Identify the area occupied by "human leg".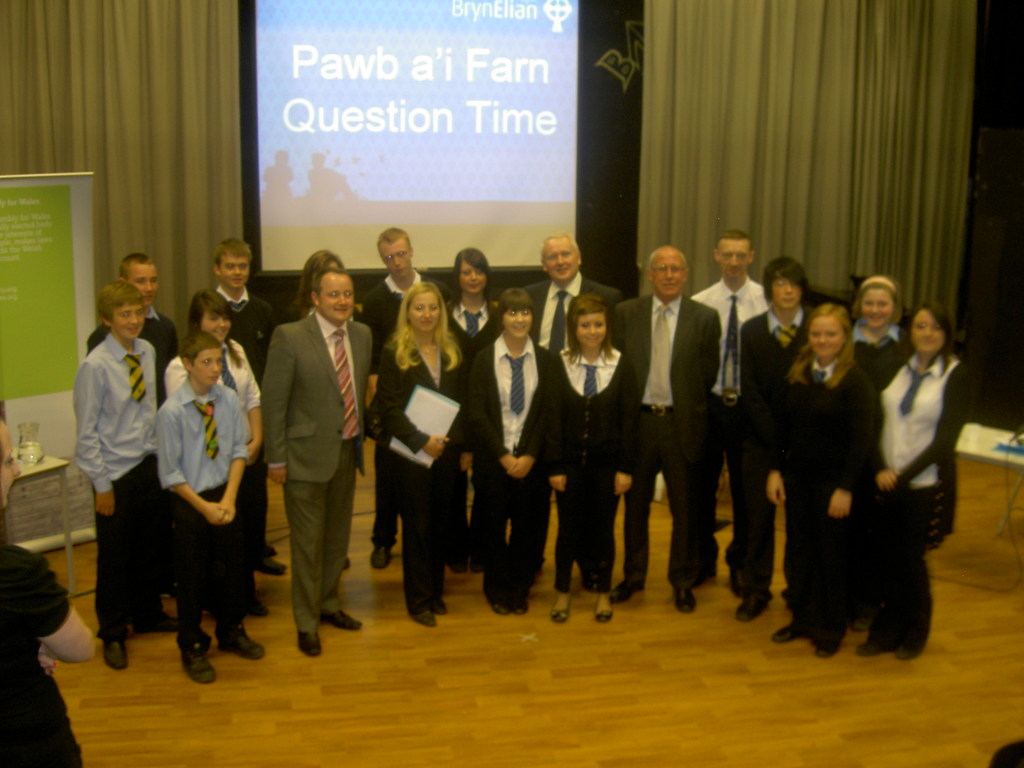
Area: (x1=902, y1=491, x2=934, y2=667).
